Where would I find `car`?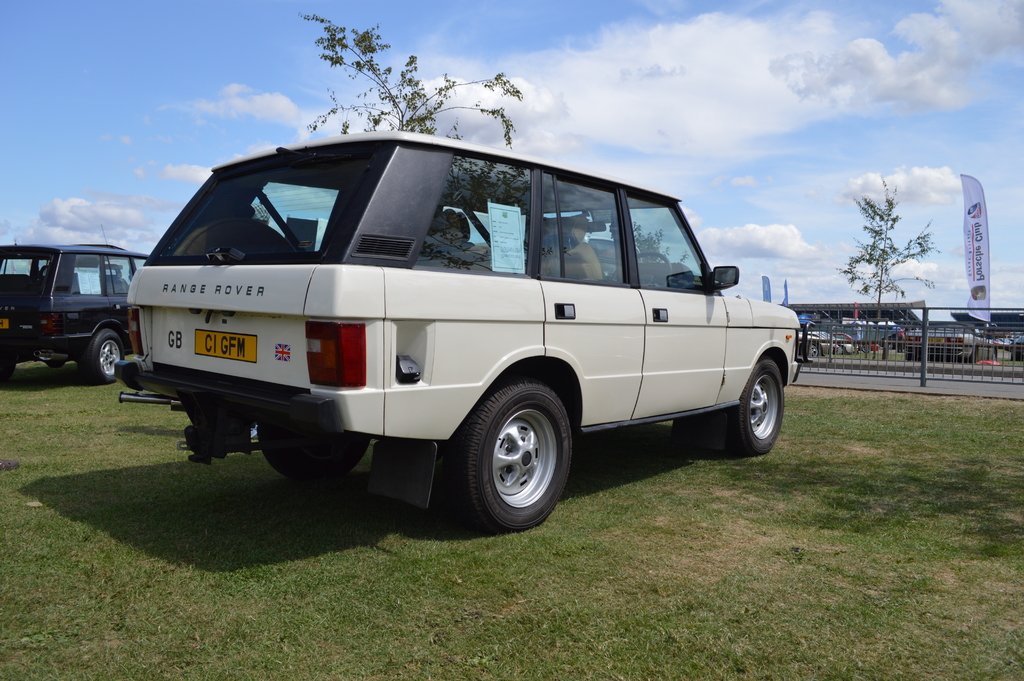
At (left=113, top=125, right=803, bottom=532).
